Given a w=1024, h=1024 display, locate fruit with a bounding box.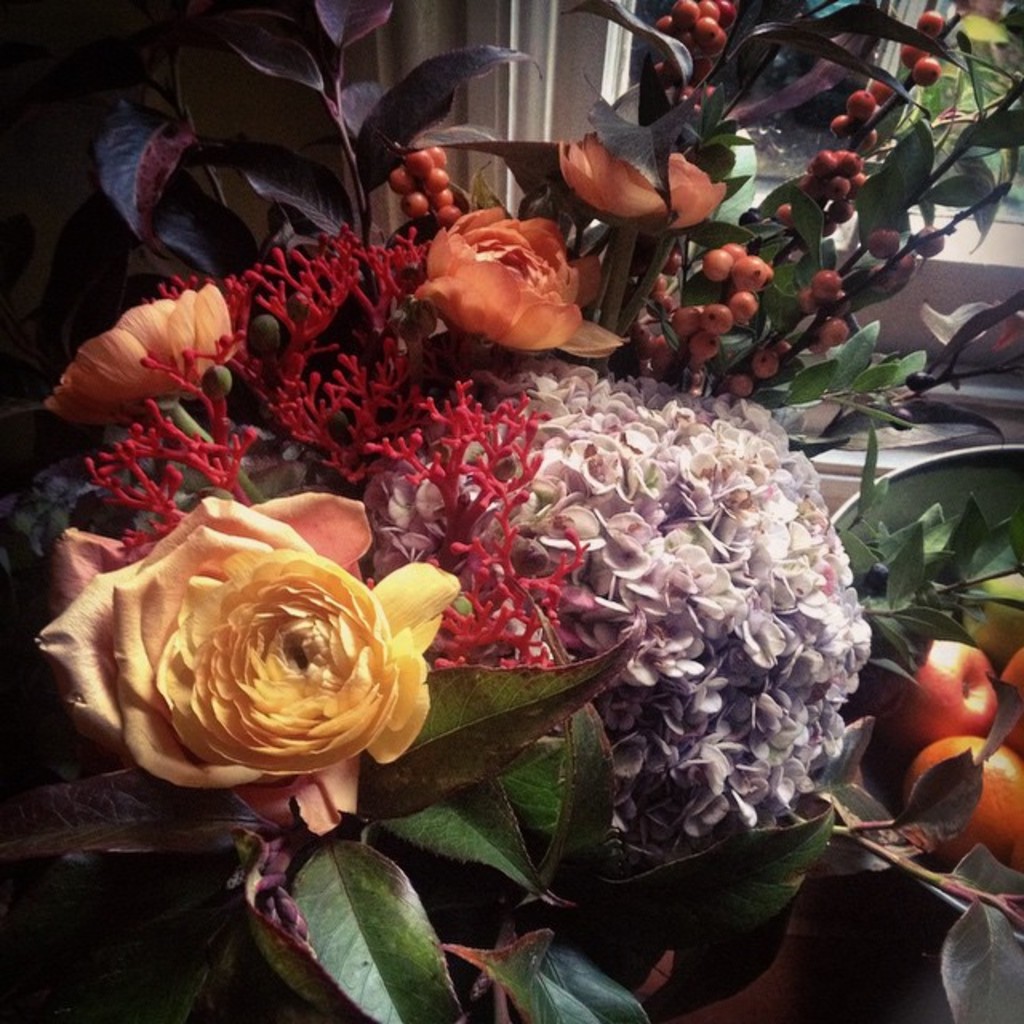
Located: l=245, t=314, r=280, b=358.
